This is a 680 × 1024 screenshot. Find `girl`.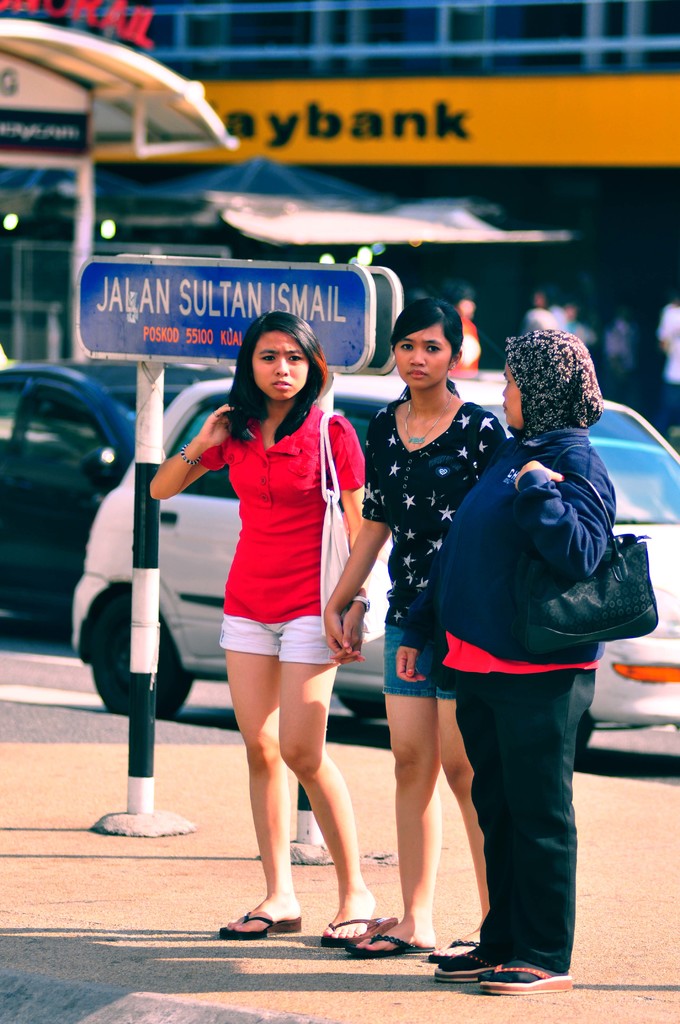
Bounding box: crop(149, 308, 399, 947).
